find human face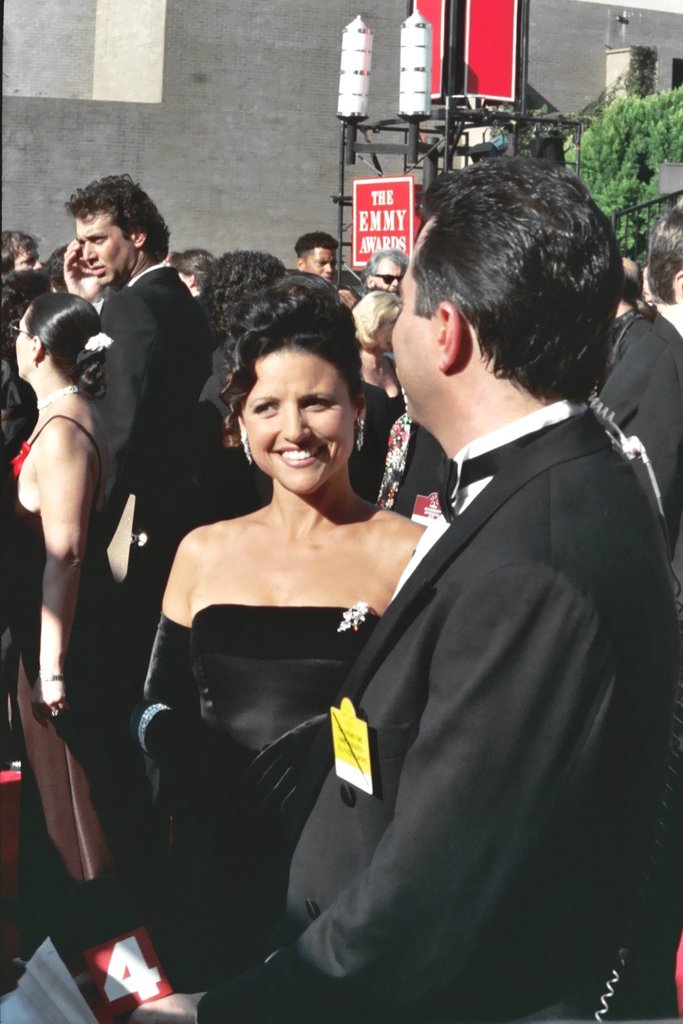
x1=304, y1=251, x2=339, y2=283
